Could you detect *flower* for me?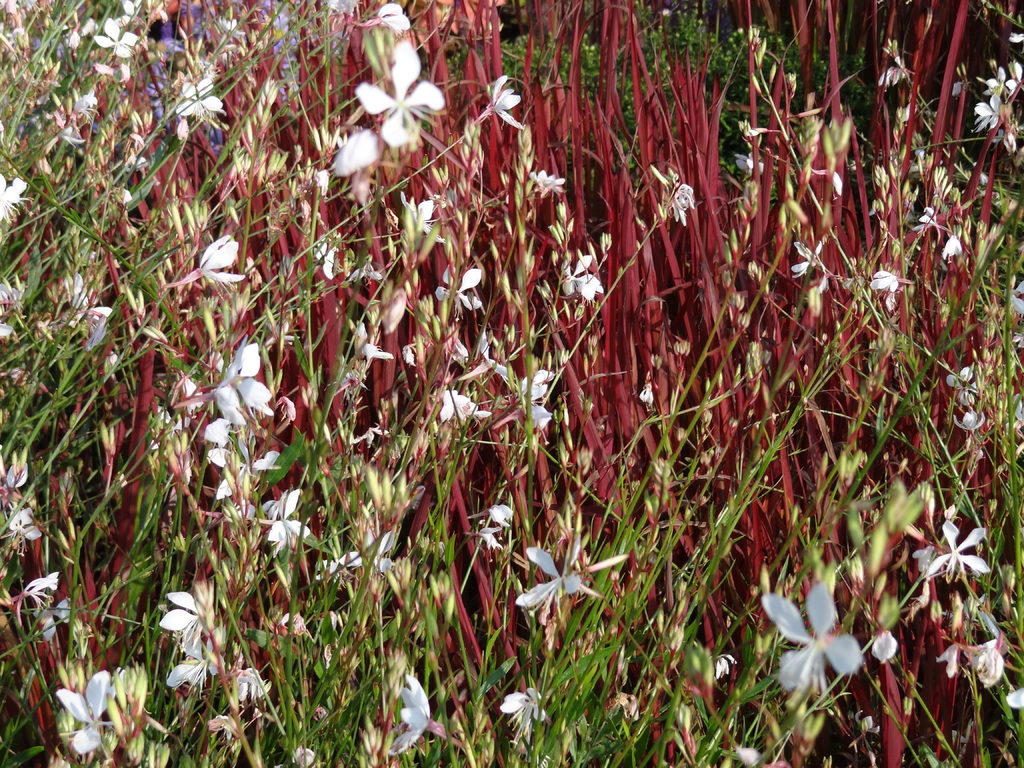
Detection result: select_region(755, 564, 881, 715).
